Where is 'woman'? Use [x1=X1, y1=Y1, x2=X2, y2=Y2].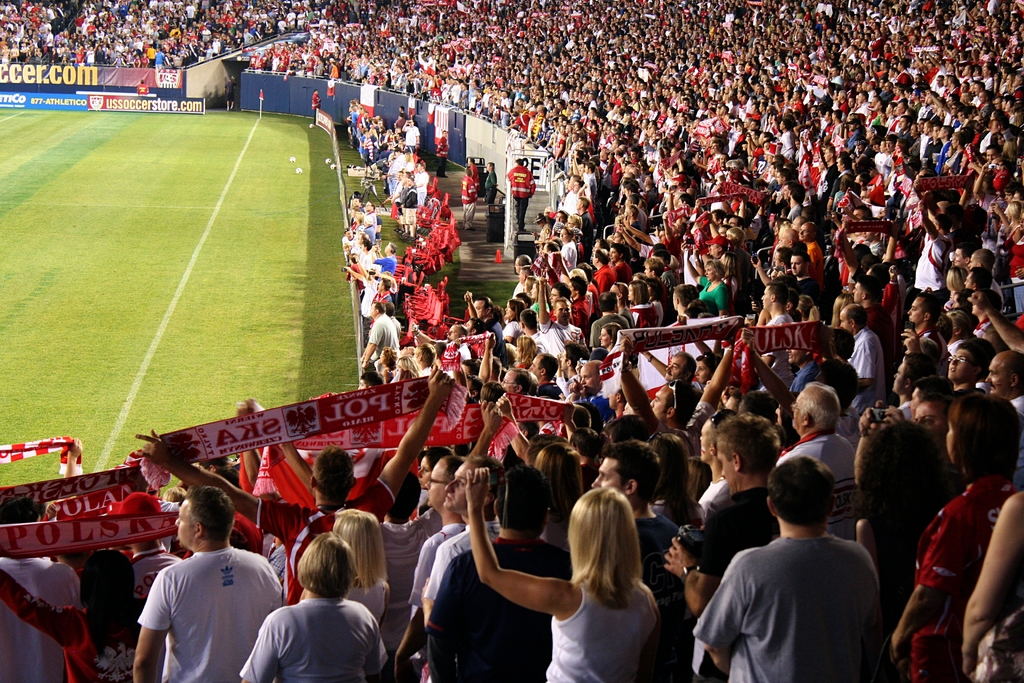
[x1=761, y1=164, x2=800, y2=213].
